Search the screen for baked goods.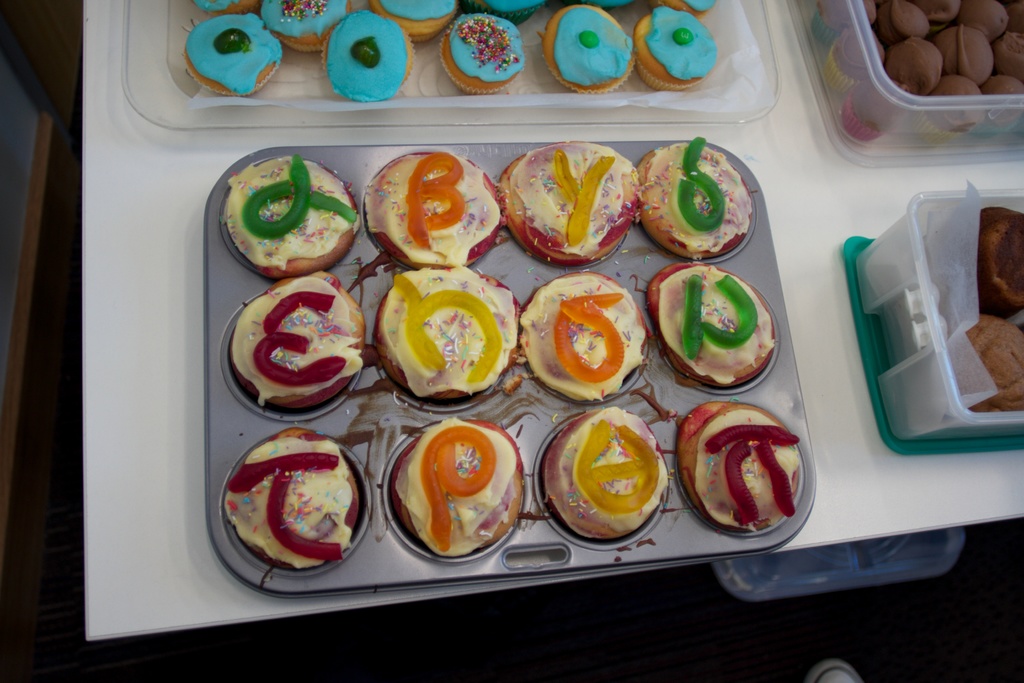
Found at <bbox>641, 136, 753, 260</bbox>.
